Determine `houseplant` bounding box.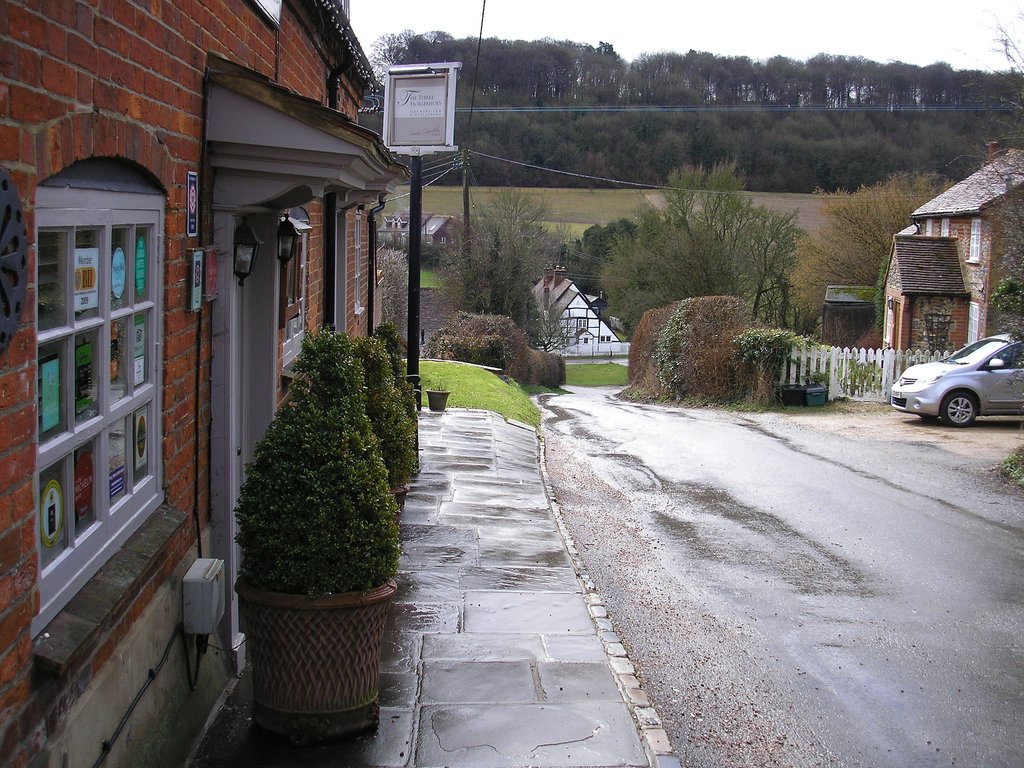
Determined: [212, 287, 422, 718].
